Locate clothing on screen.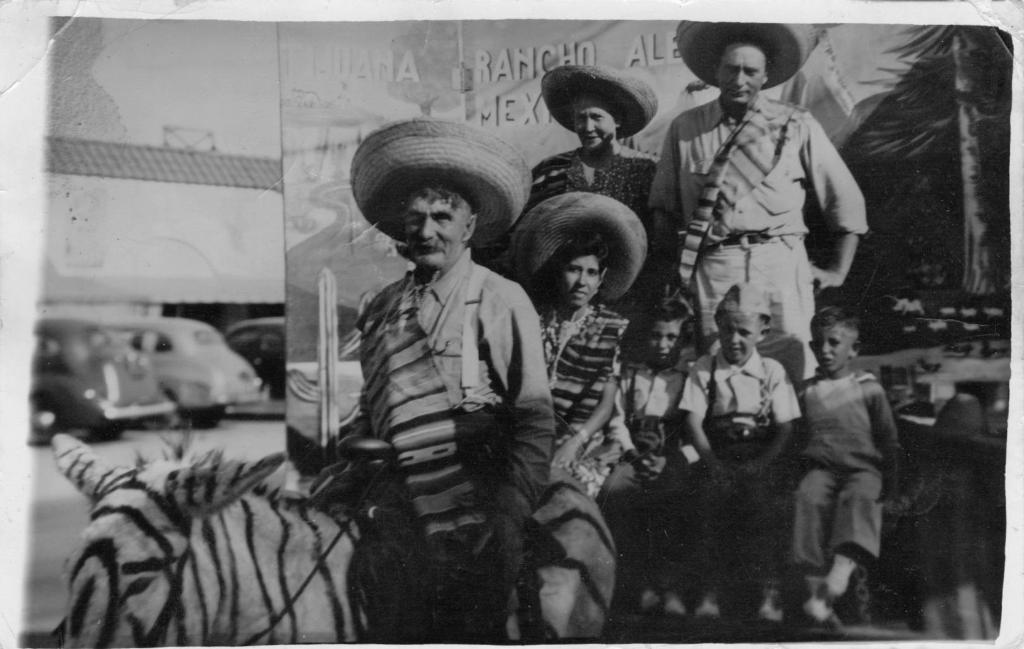
On screen at <box>362,248,561,648</box>.
